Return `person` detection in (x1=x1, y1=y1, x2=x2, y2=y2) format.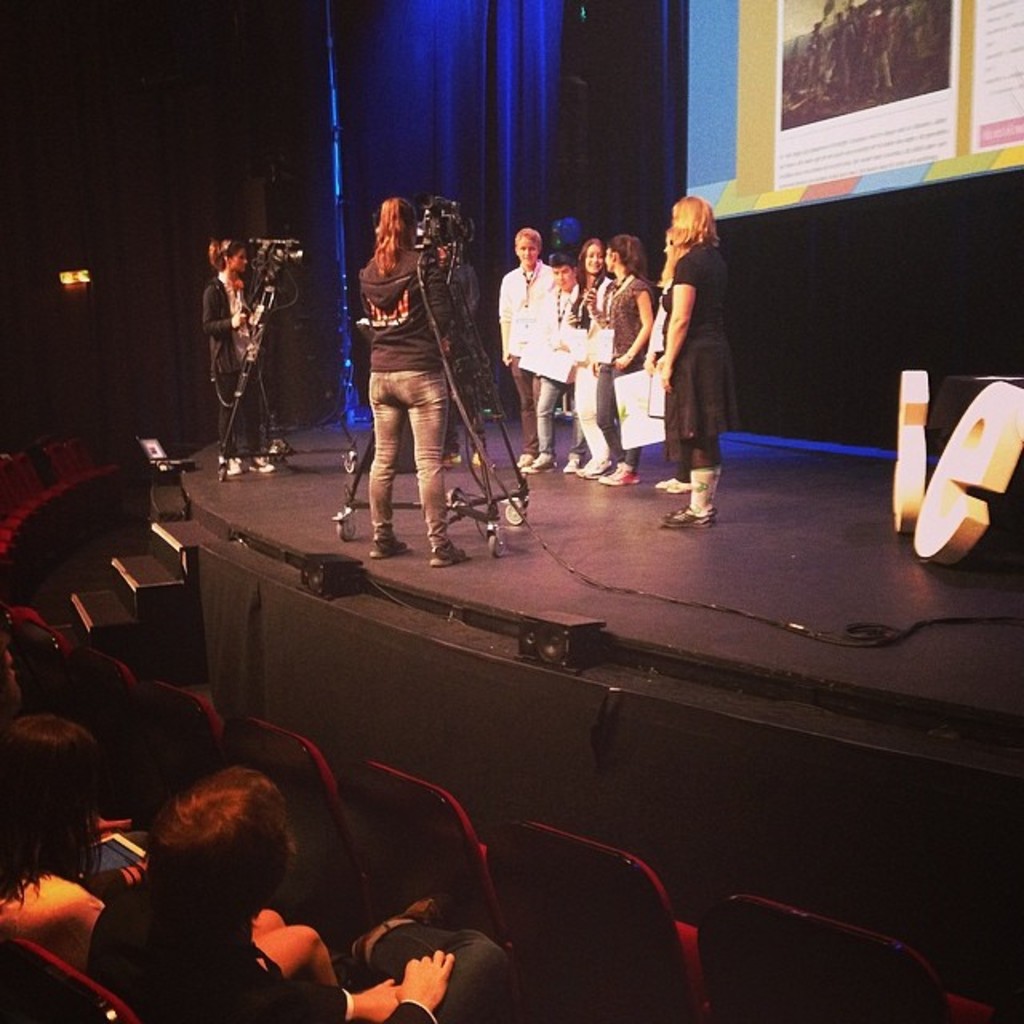
(x1=595, y1=235, x2=653, y2=482).
